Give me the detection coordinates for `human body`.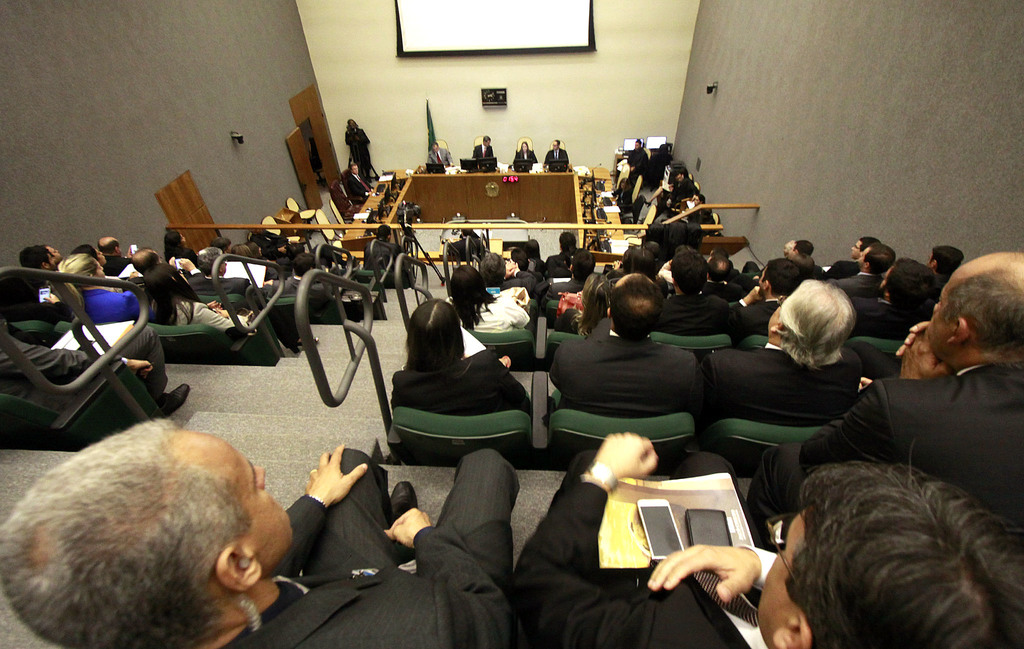
[x1=0, y1=406, x2=519, y2=648].
